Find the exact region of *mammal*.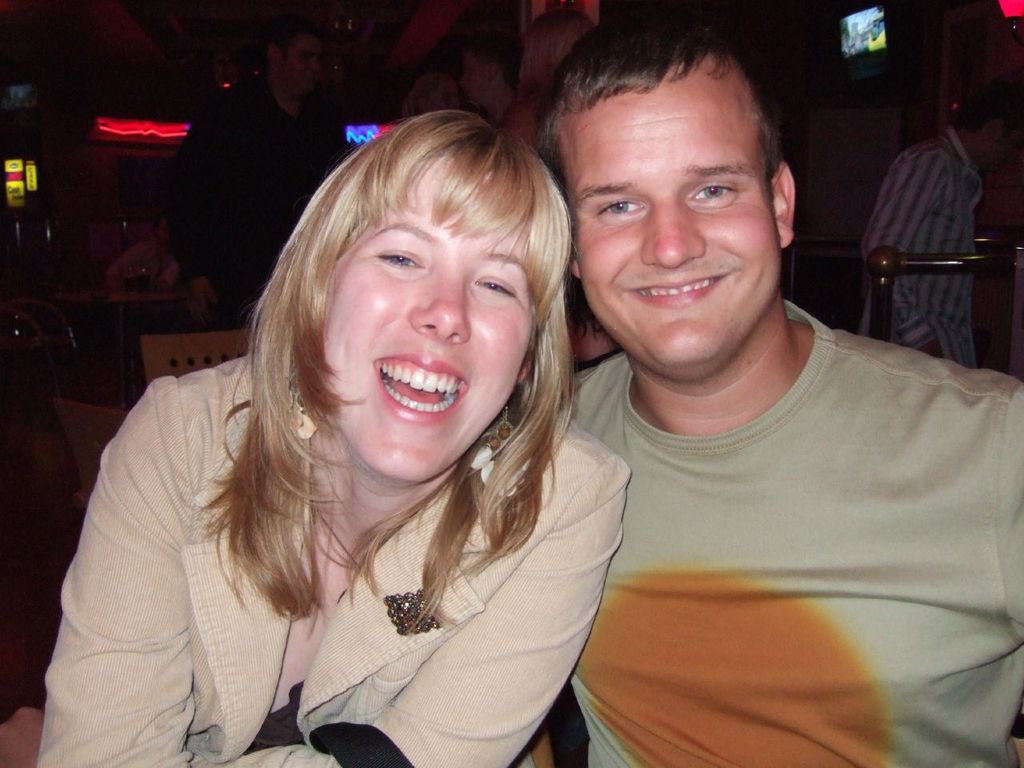
Exact region: select_region(50, 87, 696, 746).
